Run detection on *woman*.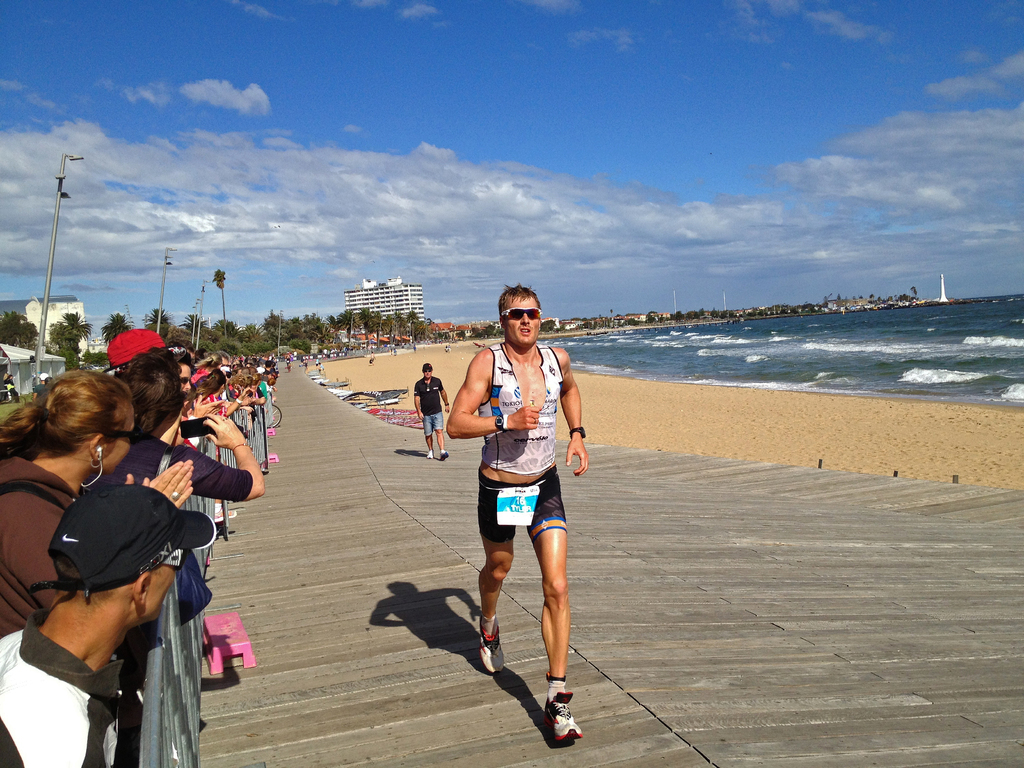
Result: [x1=204, y1=366, x2=253, y2=413].
